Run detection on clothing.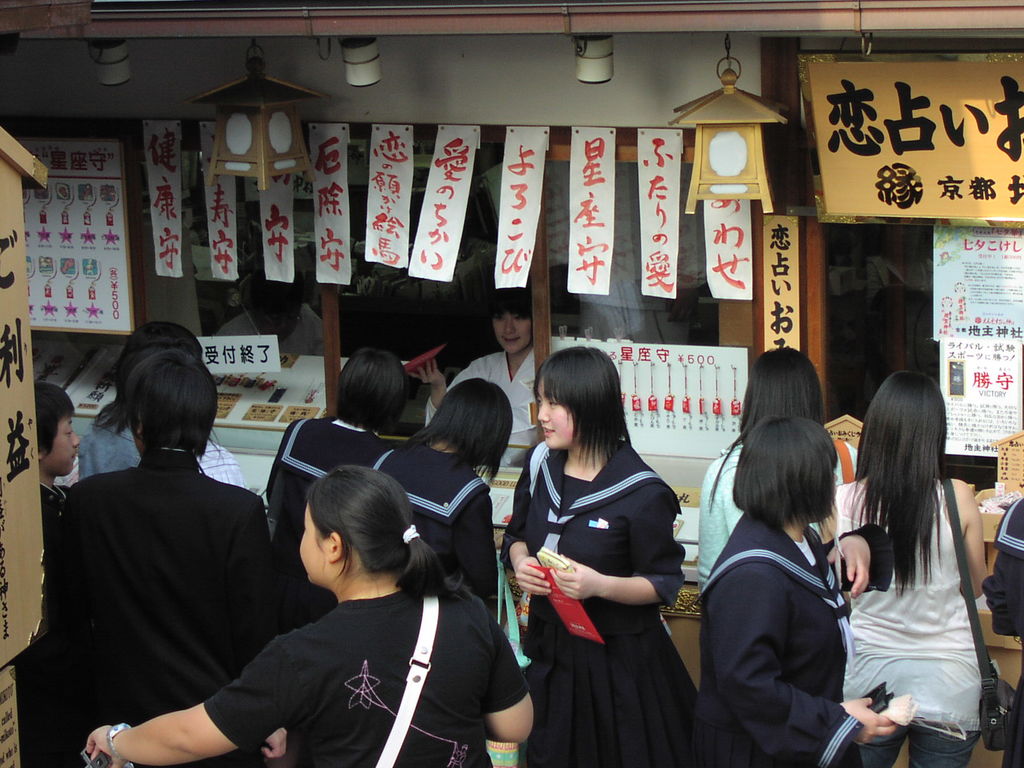
Result: select_region(195, 589, 518, 767).
